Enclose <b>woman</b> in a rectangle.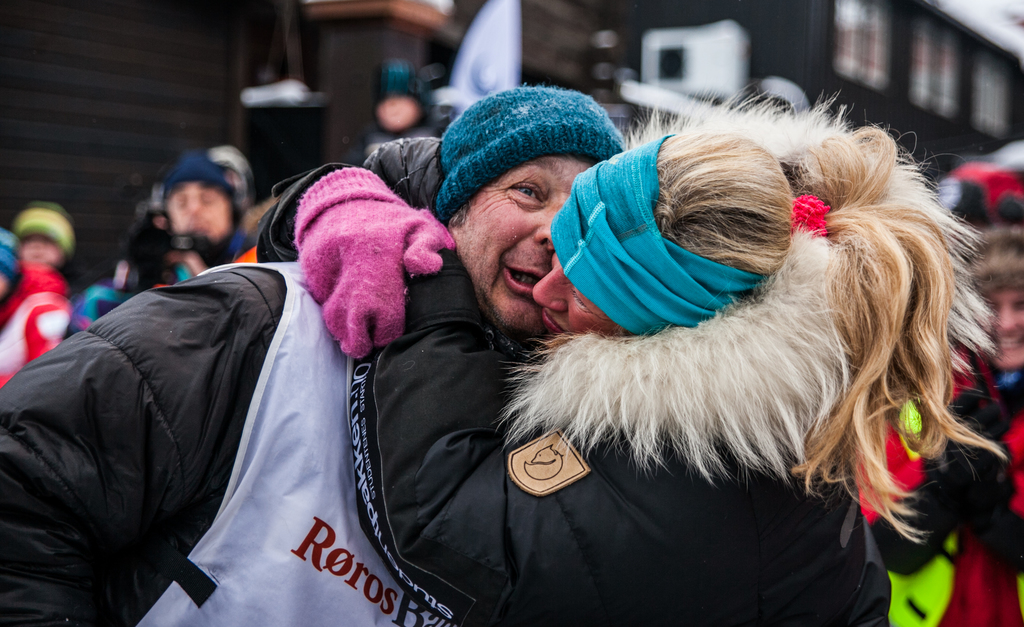
box=[251, 80, 1009, 626].
